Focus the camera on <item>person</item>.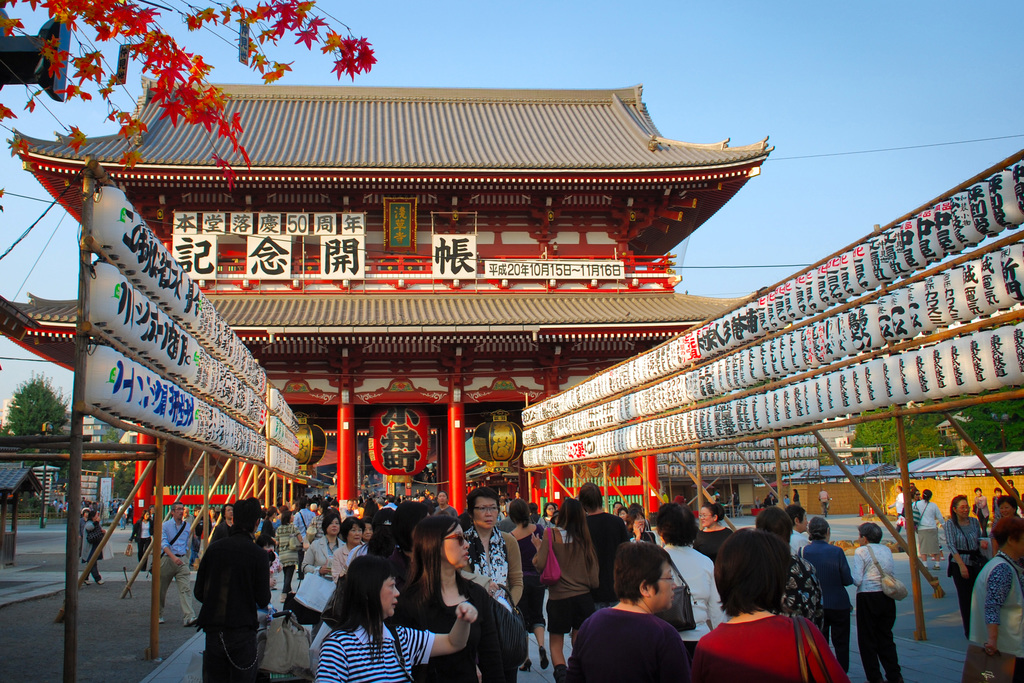
Focus region: box(81, 508, 102, 585).
